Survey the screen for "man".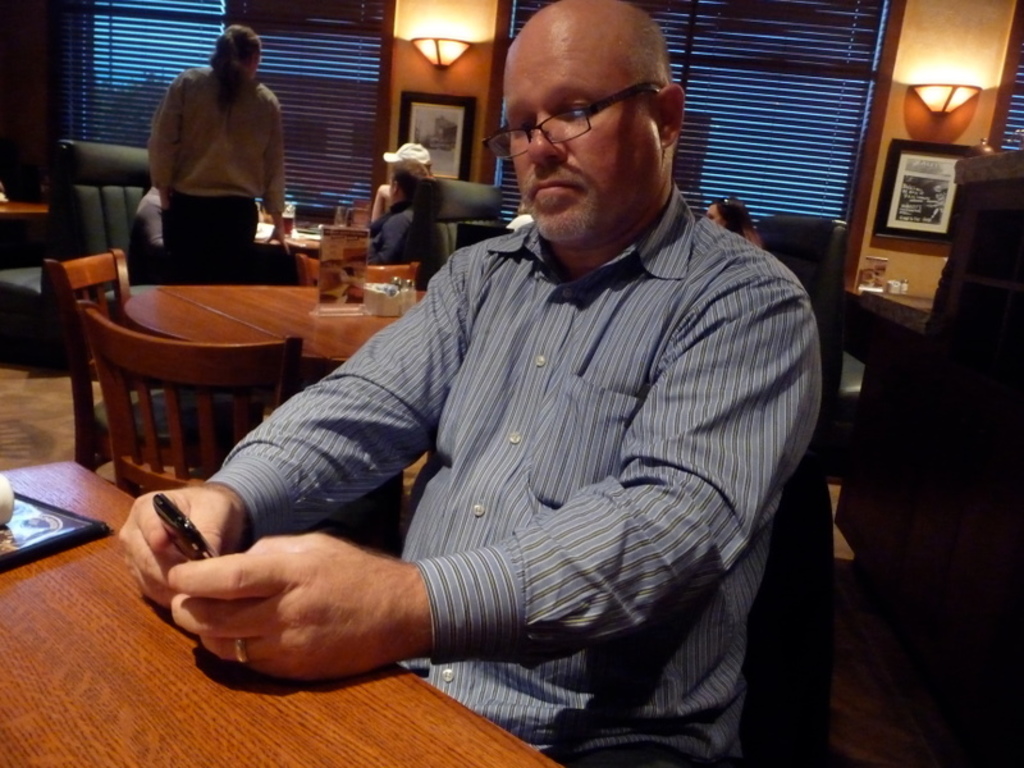
Survey found: region(191, 23, 829, 735).
